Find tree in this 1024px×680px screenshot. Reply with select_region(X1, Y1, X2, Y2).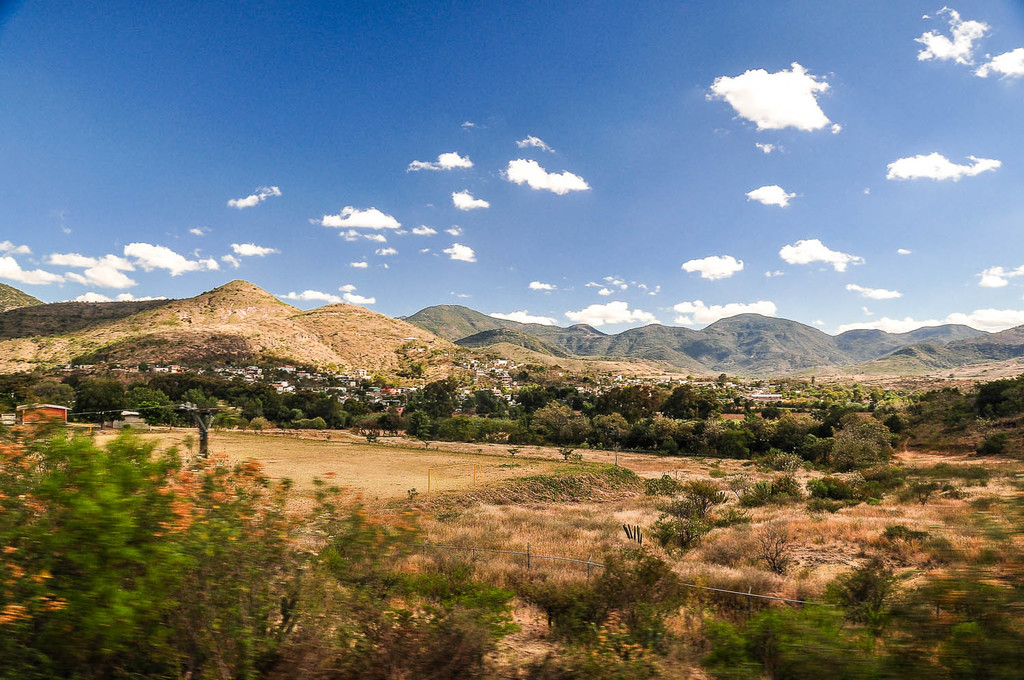
select_region(403, 409, 432, 439).
